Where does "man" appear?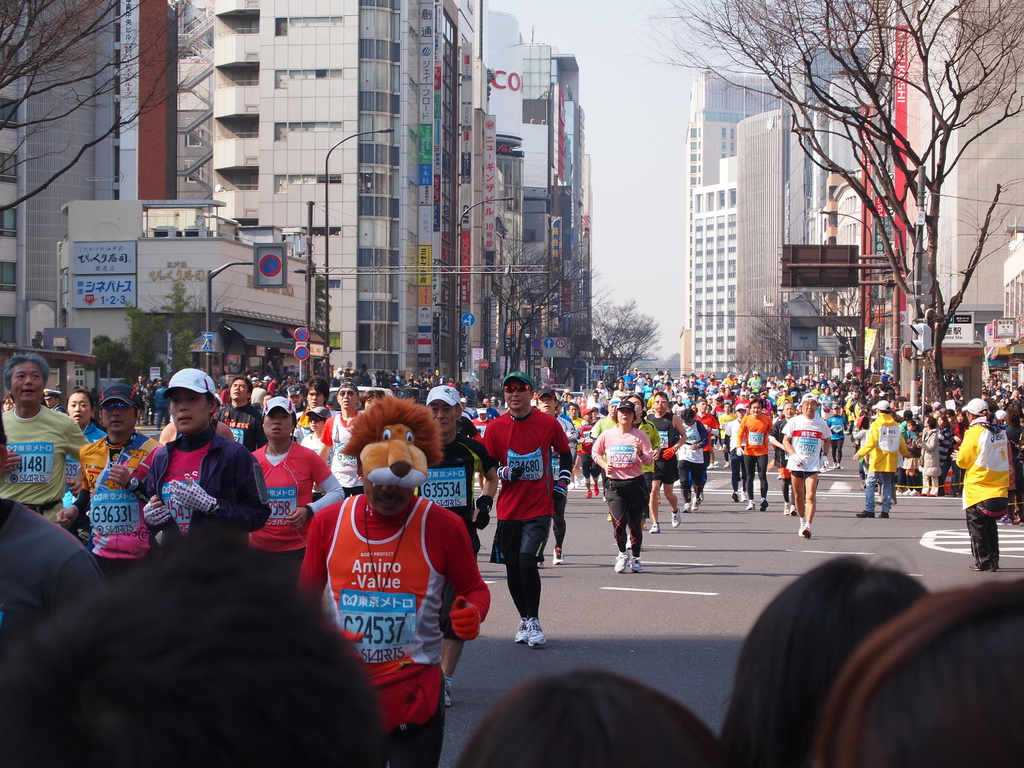
Appears at 574, 410, 594, 495.
